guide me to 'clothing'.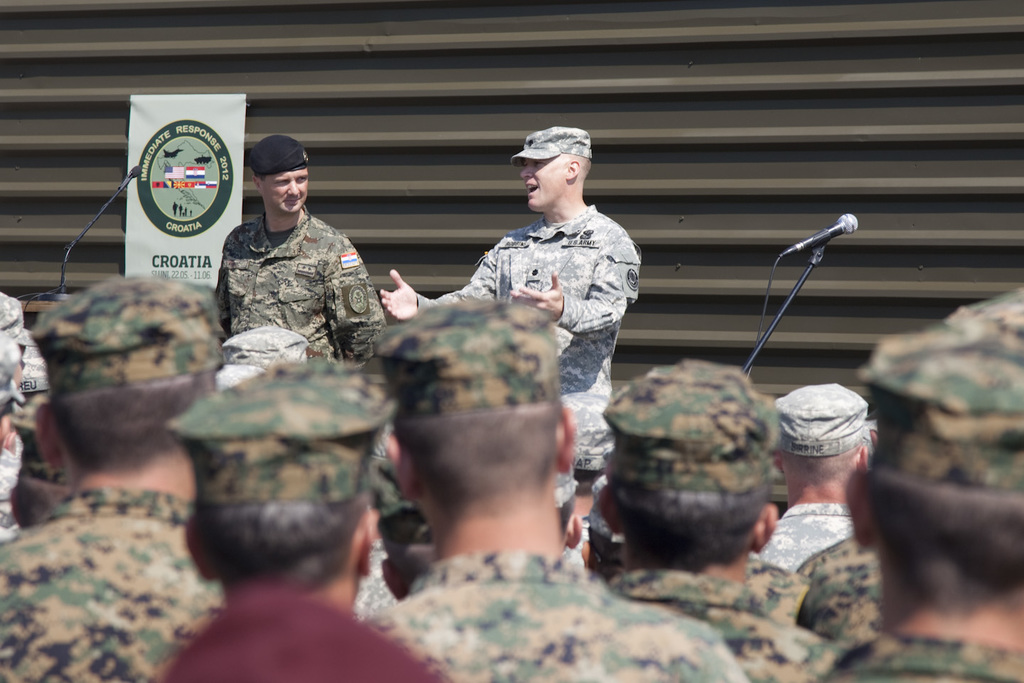
Guidance: (193,147,415,408).
